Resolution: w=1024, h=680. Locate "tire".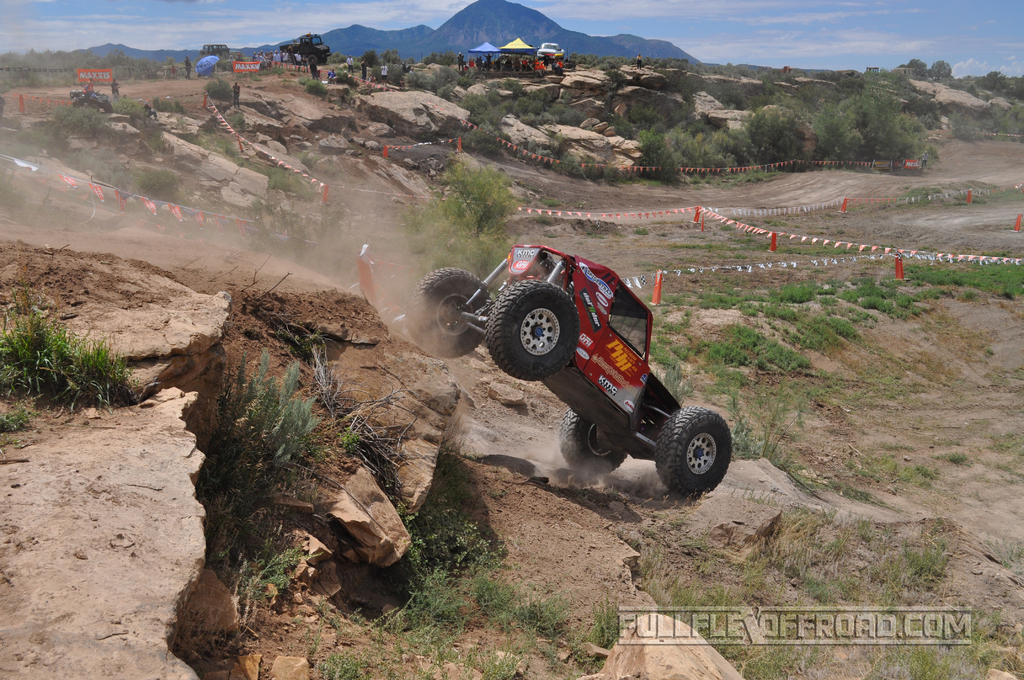
bbox(408, 269, 485, 357).
